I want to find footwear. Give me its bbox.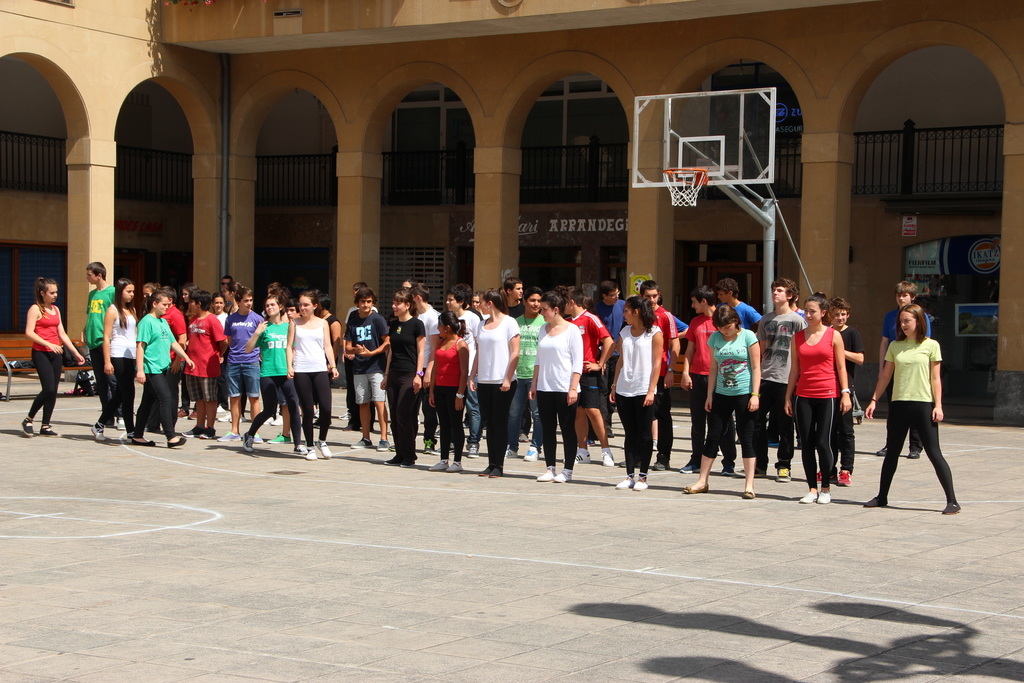
305 447 316 465.
